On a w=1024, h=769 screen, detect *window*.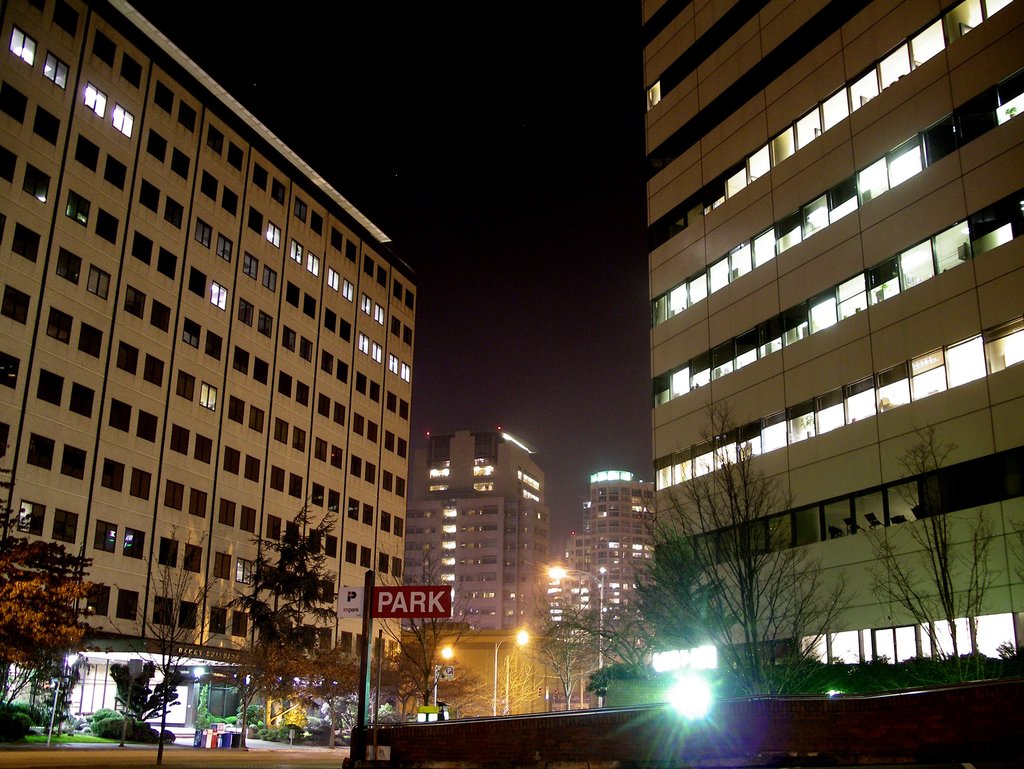
bbox(224, 448, 241, 474).
